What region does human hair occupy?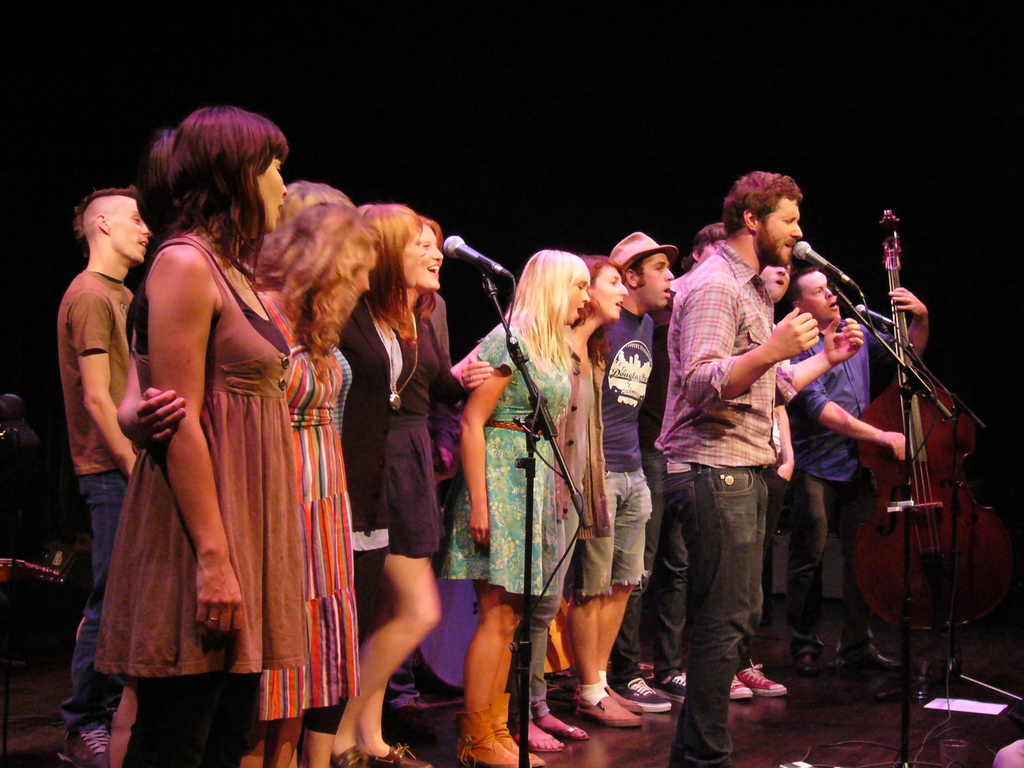
(426, 219, 447, 318).
